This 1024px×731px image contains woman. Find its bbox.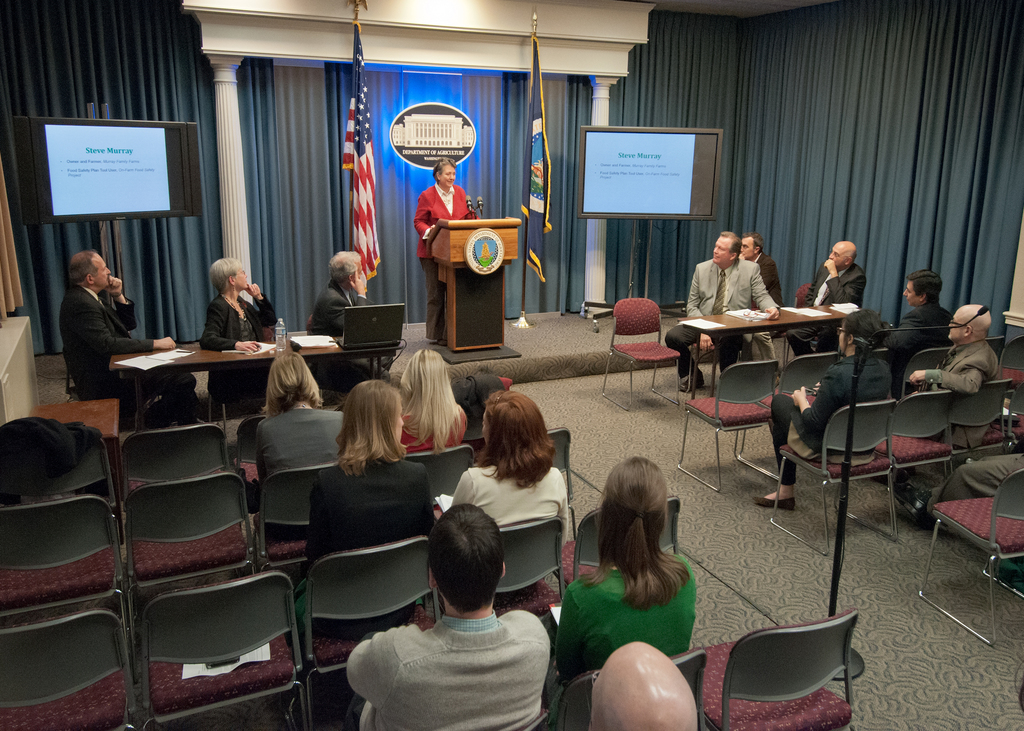
box(542, 455, 690, 728).
